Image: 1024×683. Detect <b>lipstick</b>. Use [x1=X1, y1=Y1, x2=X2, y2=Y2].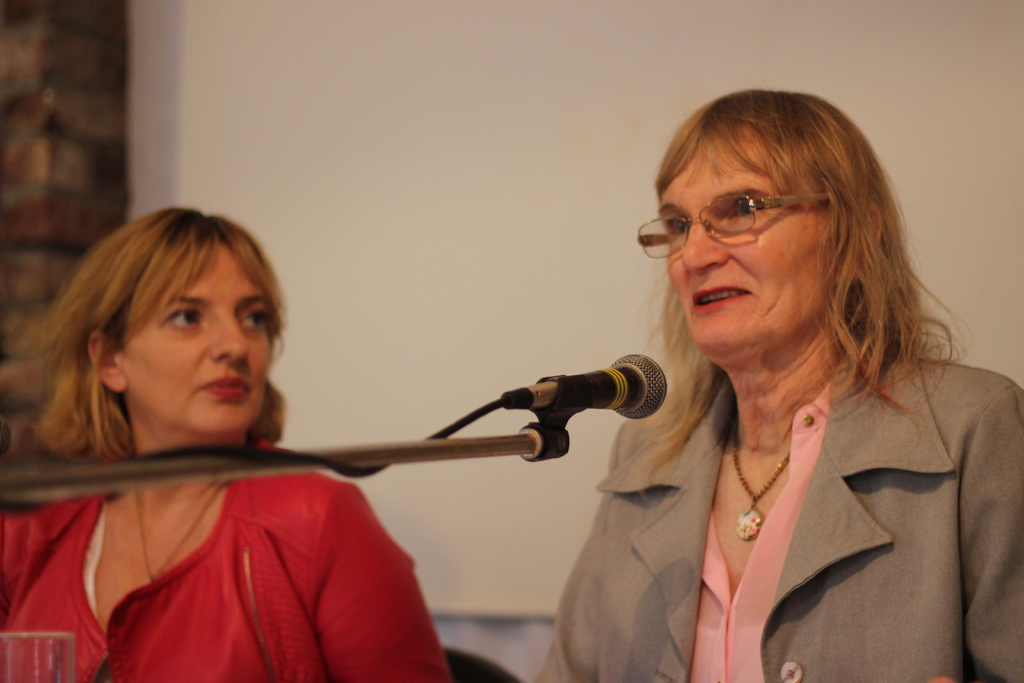
[x1=691, y1=284, x2=750, y2=315].
